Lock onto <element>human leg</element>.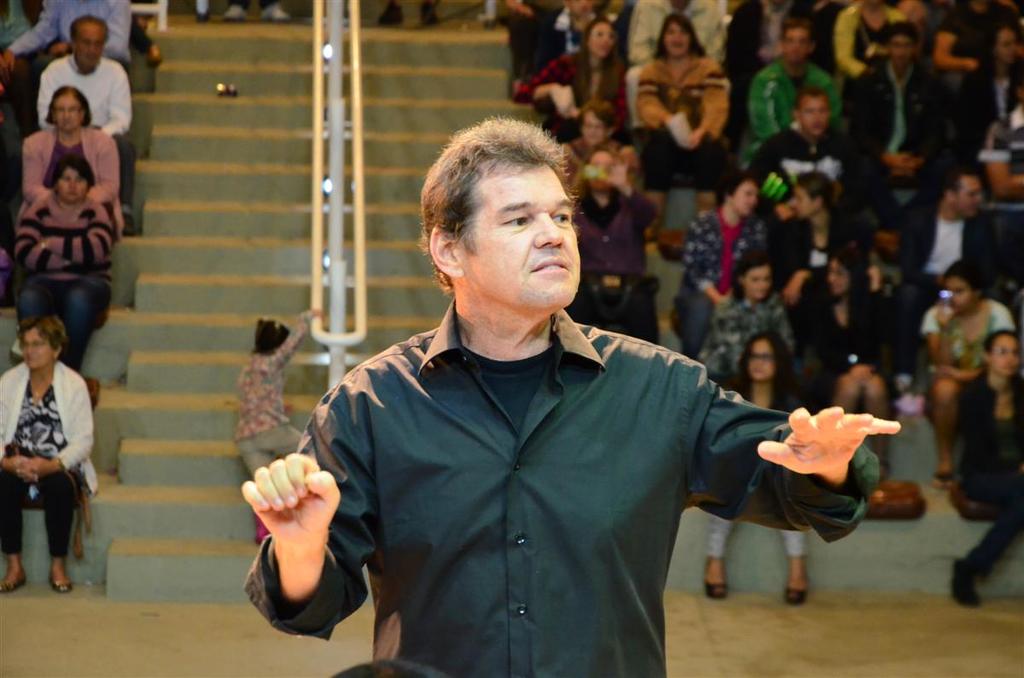
Locked: box(918, 373, 963, 490).
